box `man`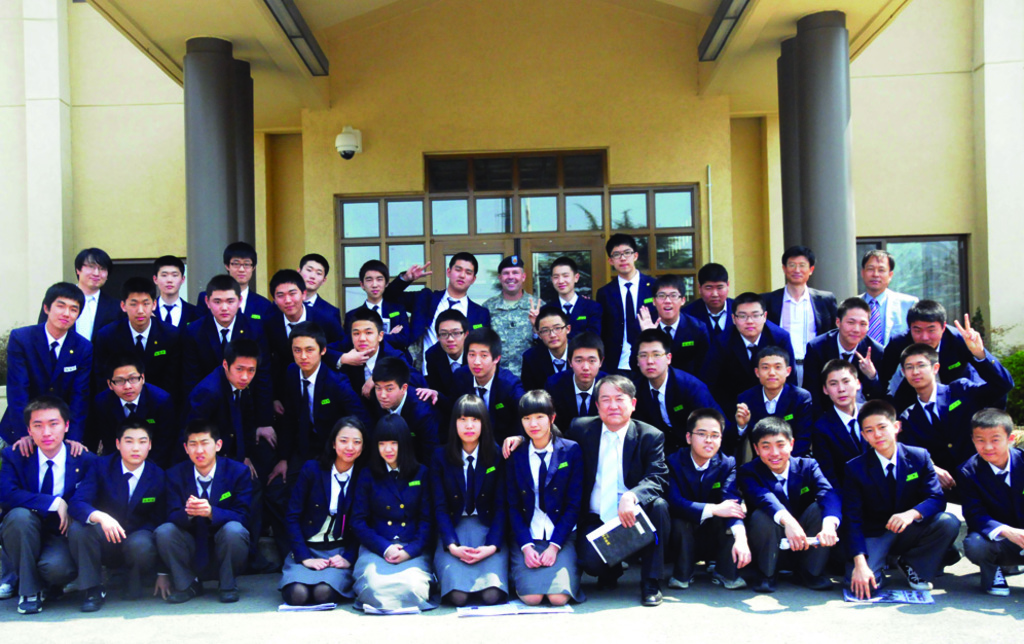
box(948, 403, 1023, 613)
